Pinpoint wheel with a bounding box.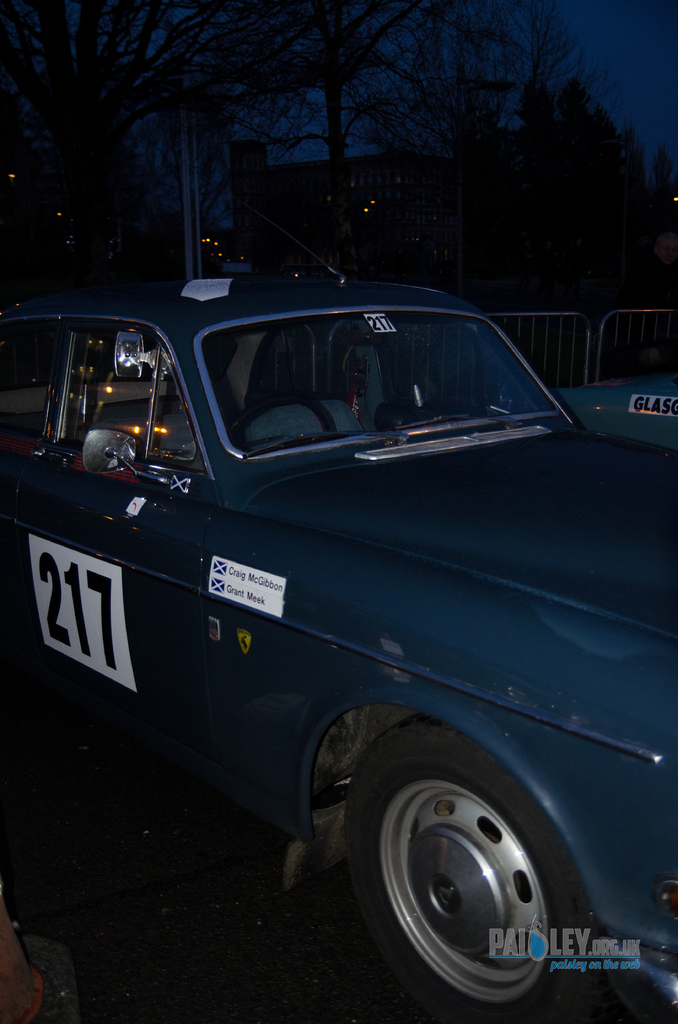
locate(225, 395, 337, 453).
